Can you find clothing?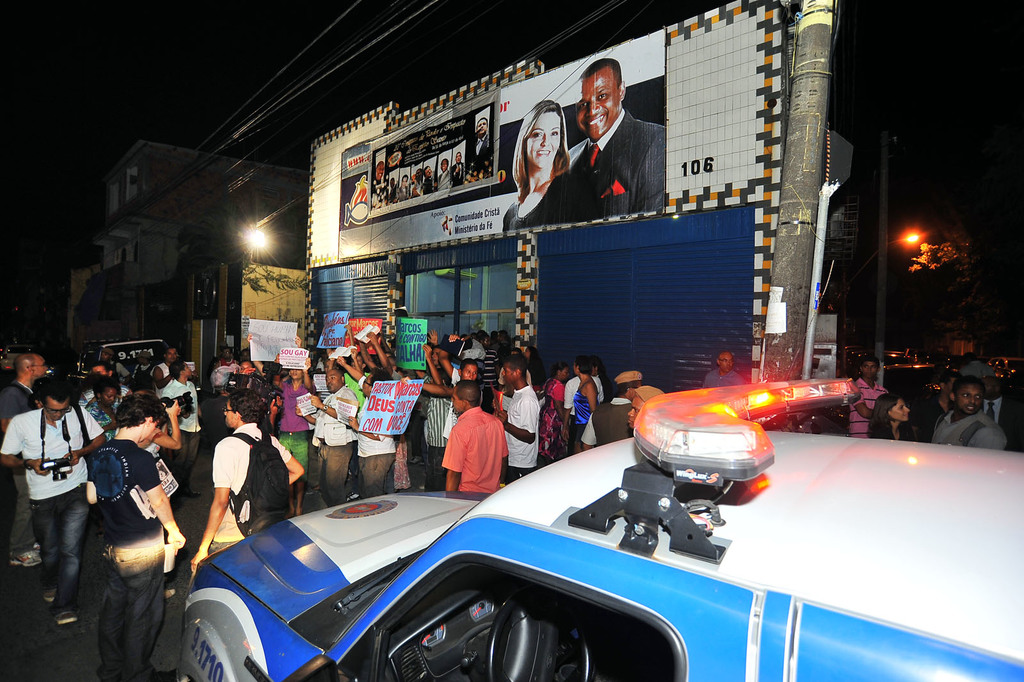
Yes, bounding box: 353,384,394,474.
